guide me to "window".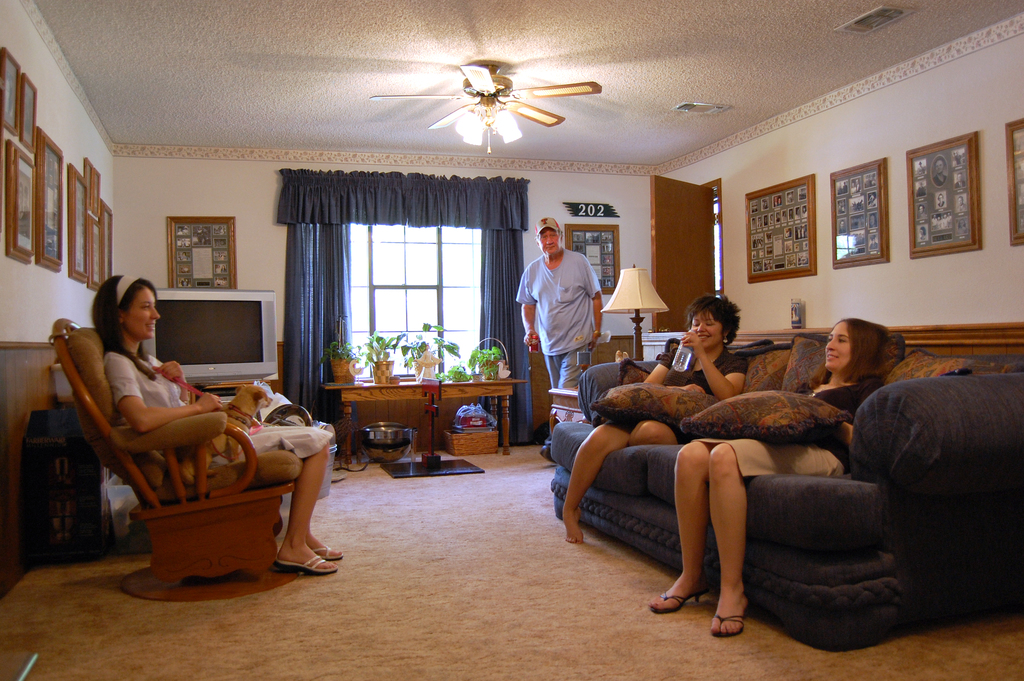
Guidance: bbox(324, 186, 503, 377).
